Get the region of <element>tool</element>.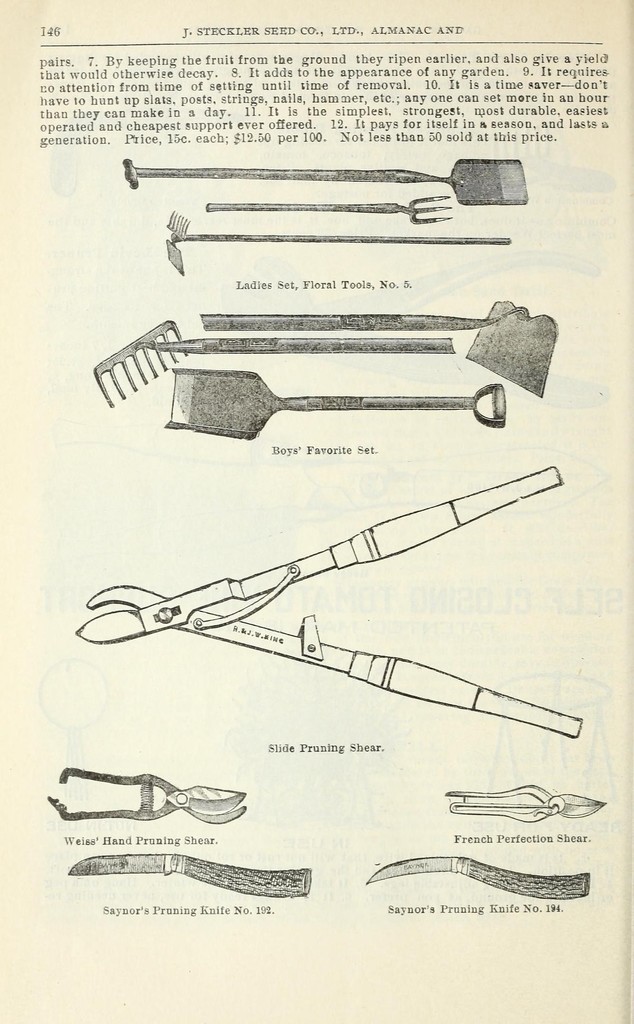
(left=96, top=323, right=454, bottom=410).
